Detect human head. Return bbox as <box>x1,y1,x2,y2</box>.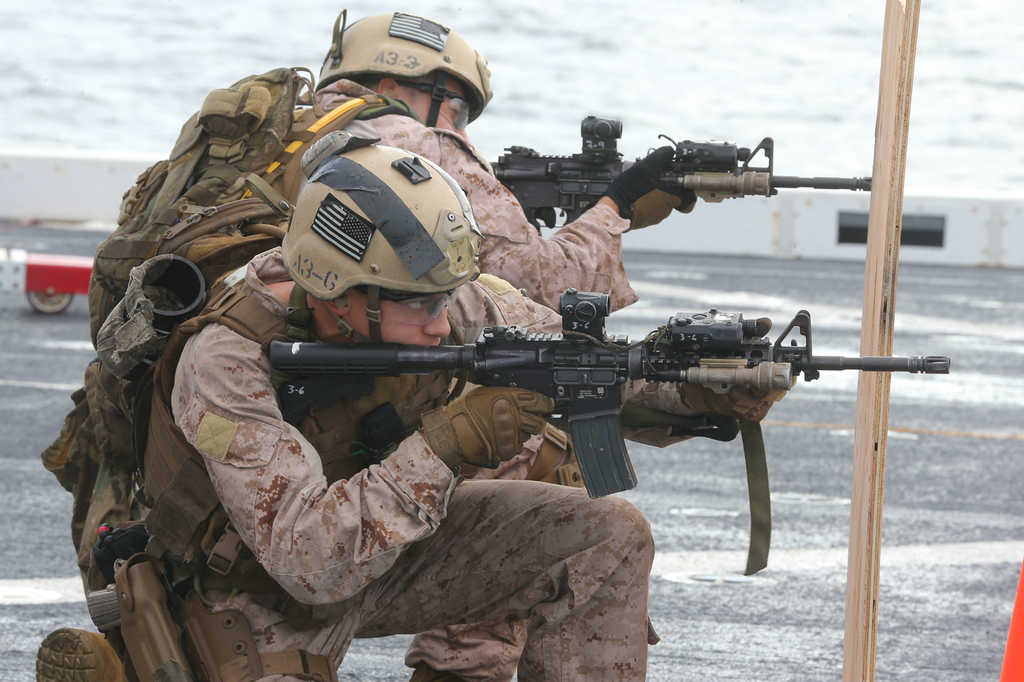
<box>312,60,474,138</box>.
